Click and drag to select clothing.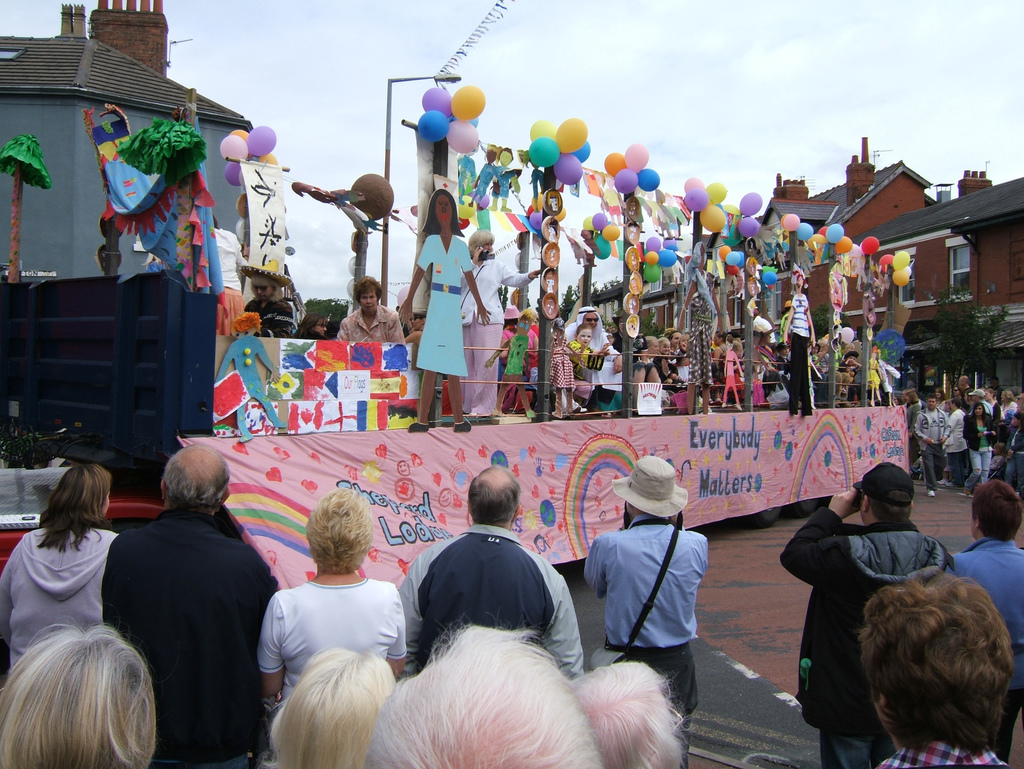
Selection: x1=956 y1=535 x2=1023 y2=687.
